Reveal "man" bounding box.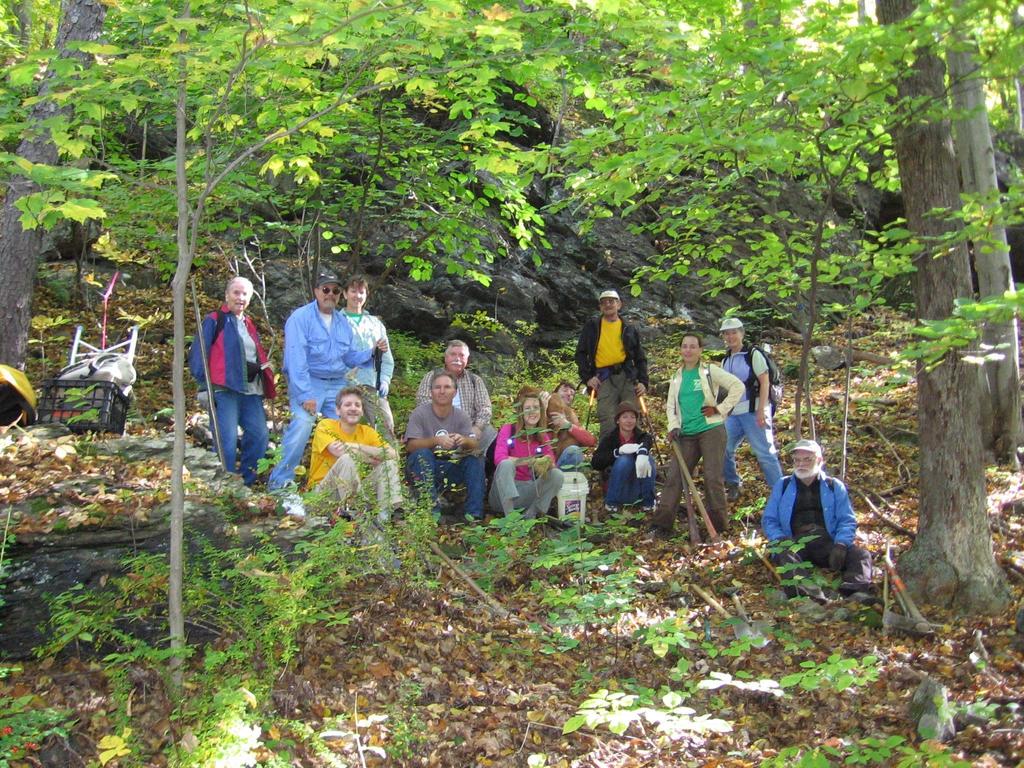
Revealed: <box>573,288,649,443</box>.
